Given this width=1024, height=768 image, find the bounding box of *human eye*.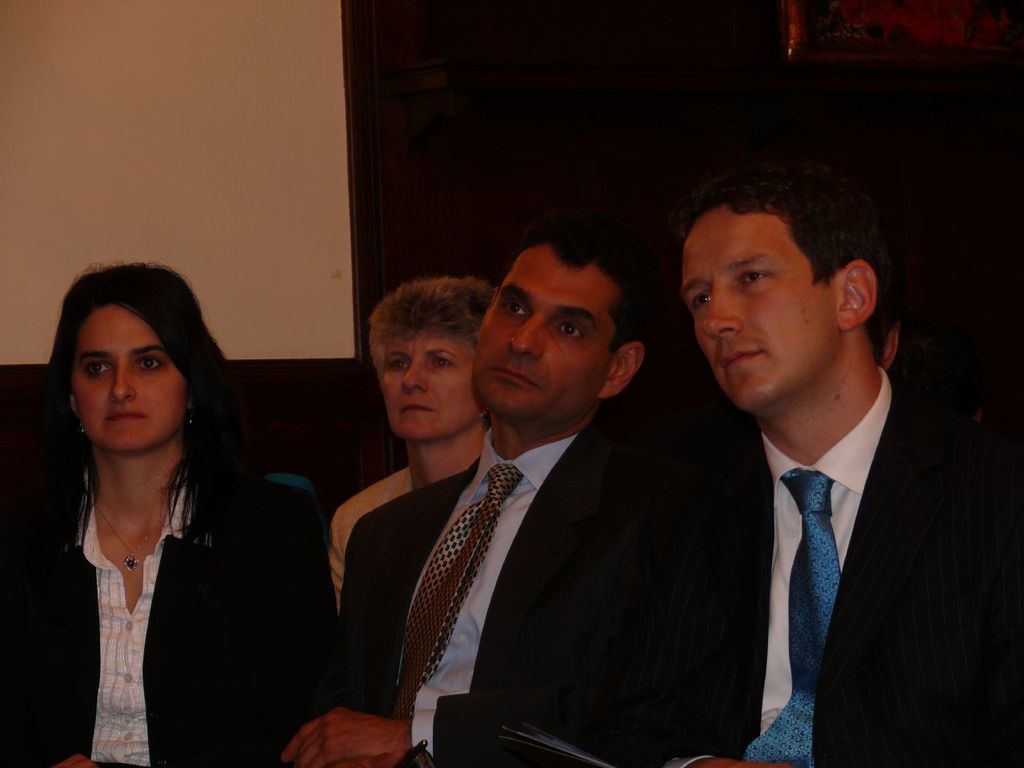
[left=134, top=354, right=166, bottom=376].
